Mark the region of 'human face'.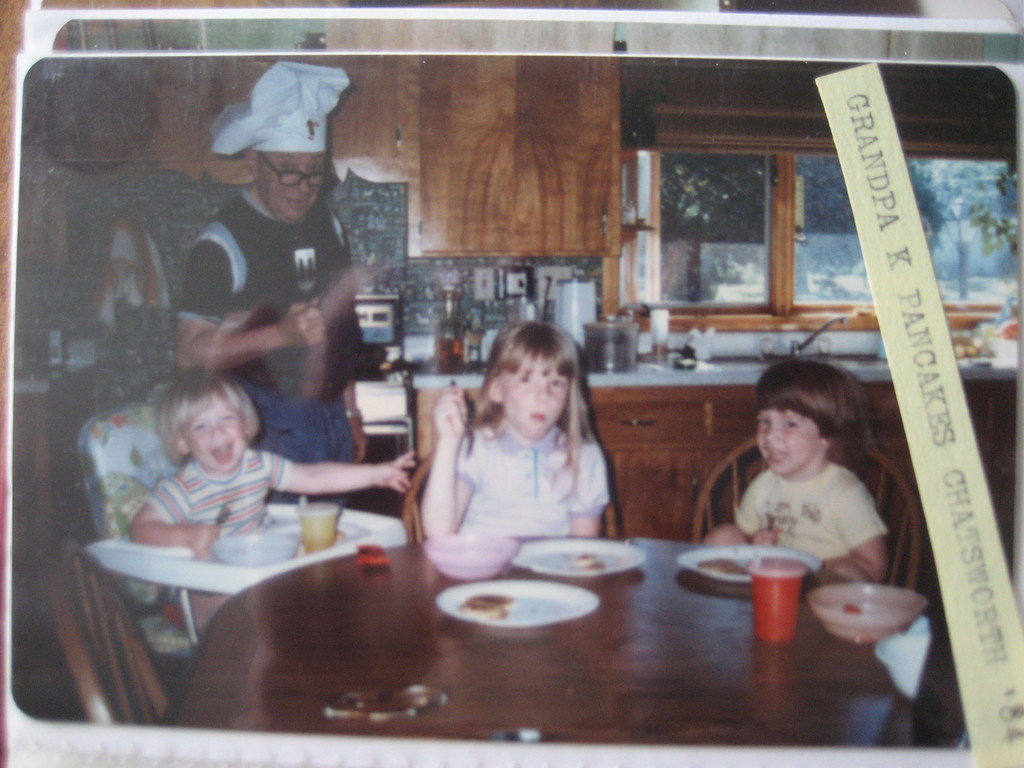
Region: [259, 146, 323, 216].
